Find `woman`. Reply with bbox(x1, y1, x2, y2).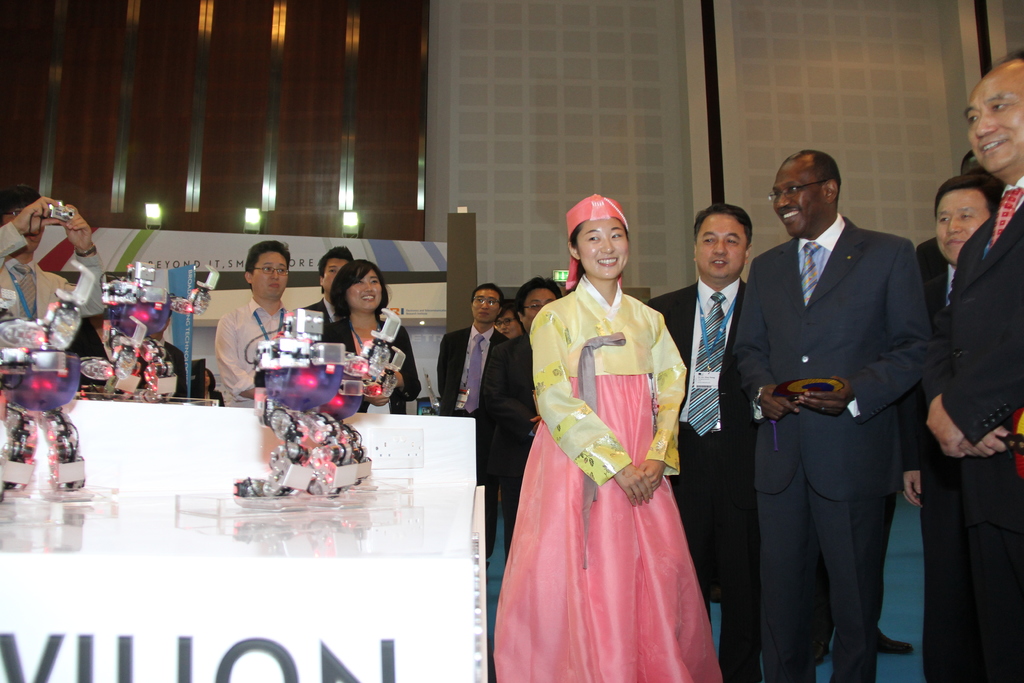
bbox(317, 256, 427, 418).
